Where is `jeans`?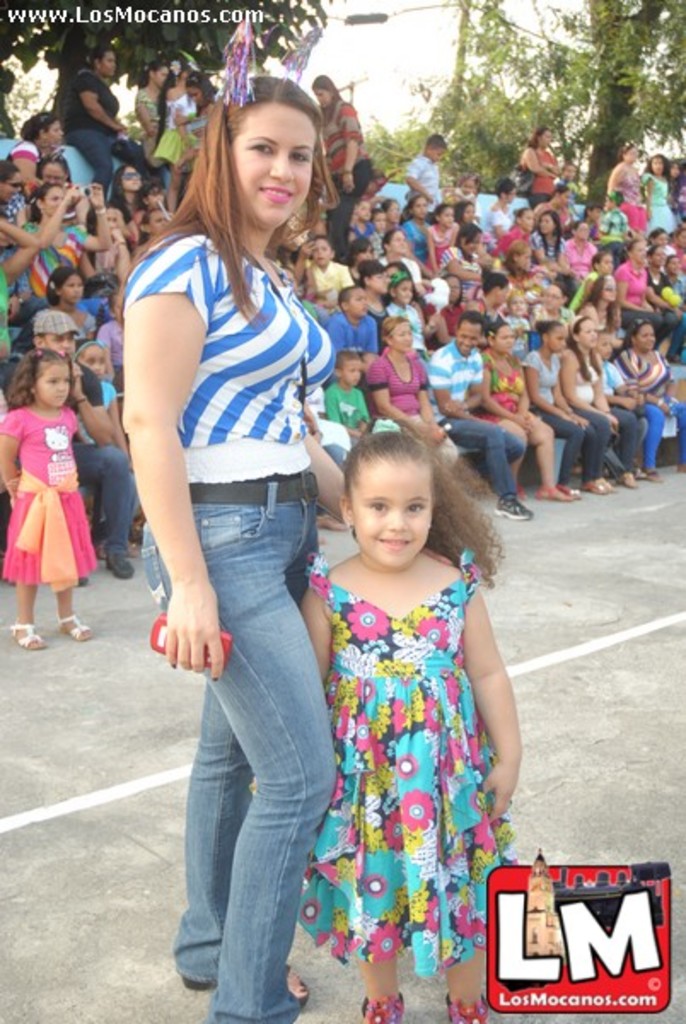
{"left": 72, "top": 447, "right": 130, "bottom": 548}.
